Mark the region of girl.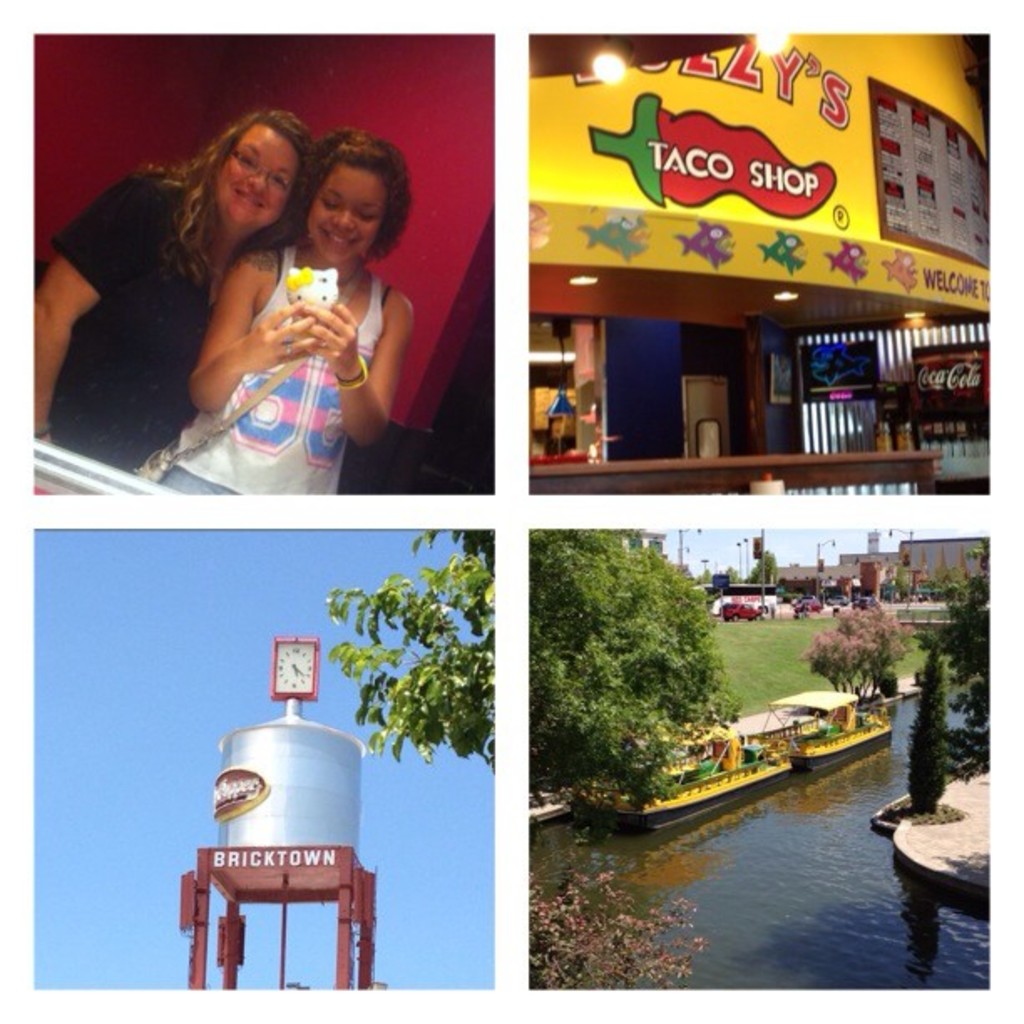
Region: x1=156 y1=122 x2=413 y2=502.
